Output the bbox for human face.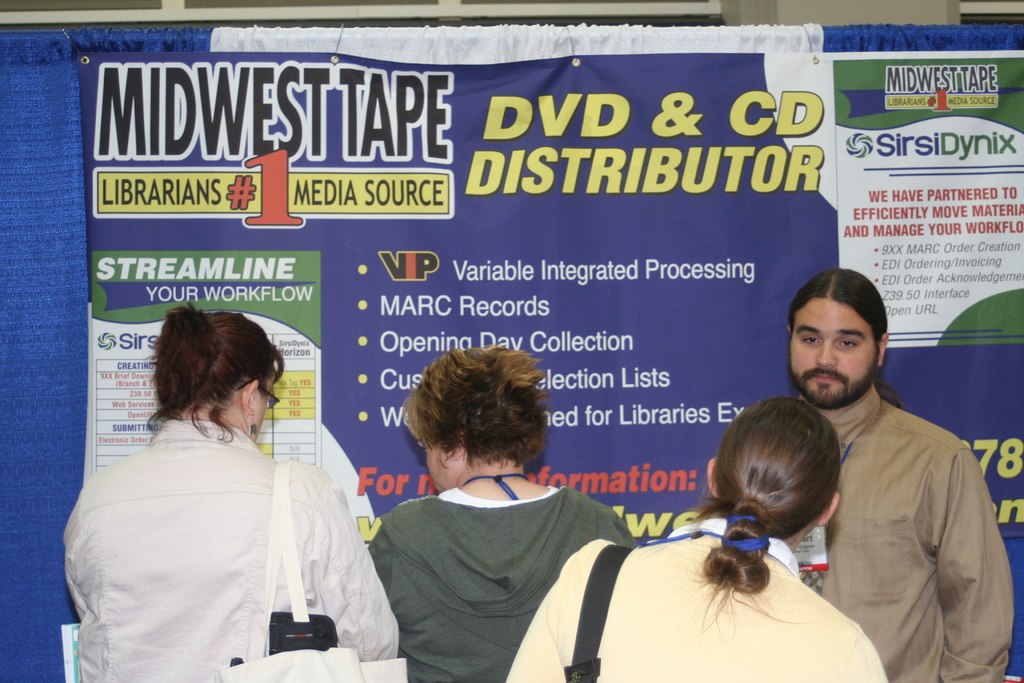
[252,375,270,440].
